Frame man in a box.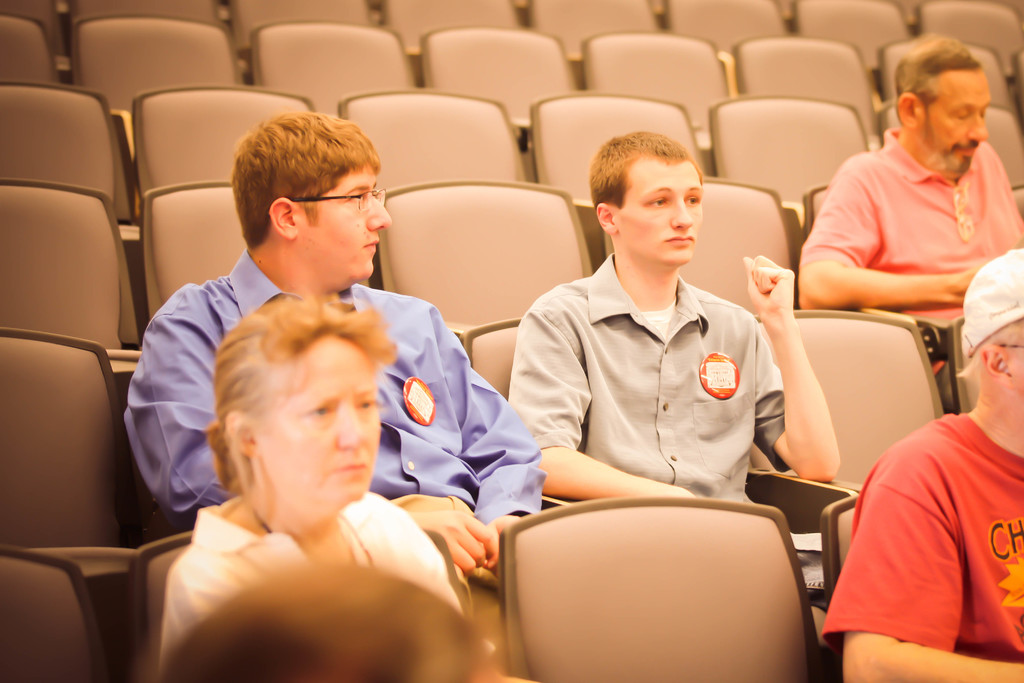
Rect(125, 110, 544, 595).
